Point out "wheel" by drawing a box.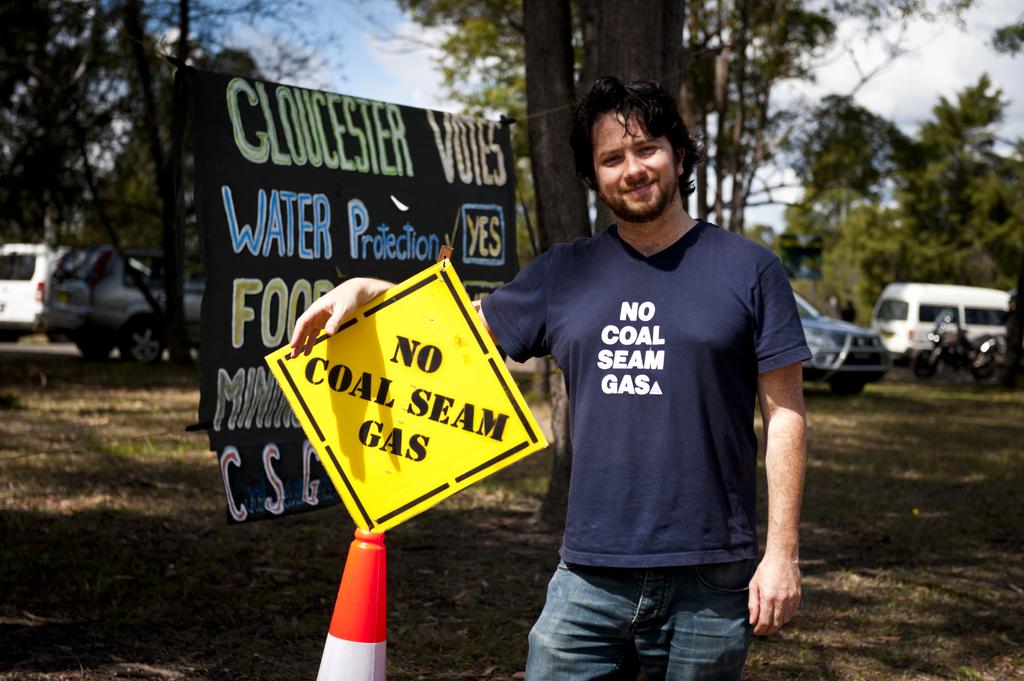
bbox(70, 337, 107, 356).
